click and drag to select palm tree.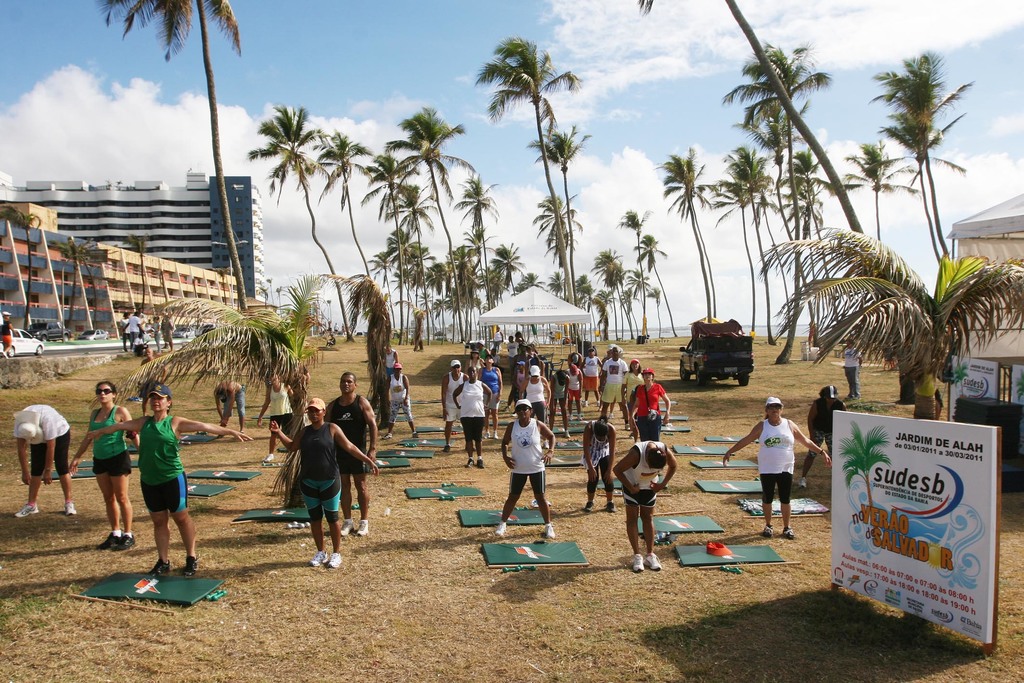
Selection: l=244, t=104, r=339, b=380.
